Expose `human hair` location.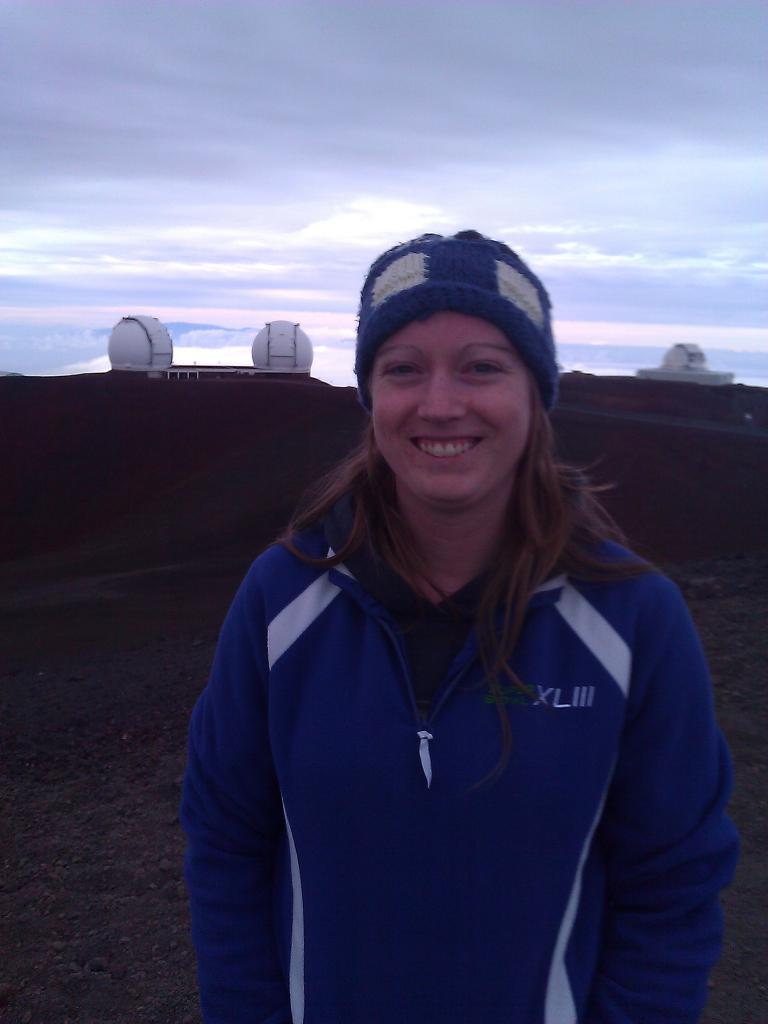
Exposed at x1=283, y1=382, x2=647, y2=729.
